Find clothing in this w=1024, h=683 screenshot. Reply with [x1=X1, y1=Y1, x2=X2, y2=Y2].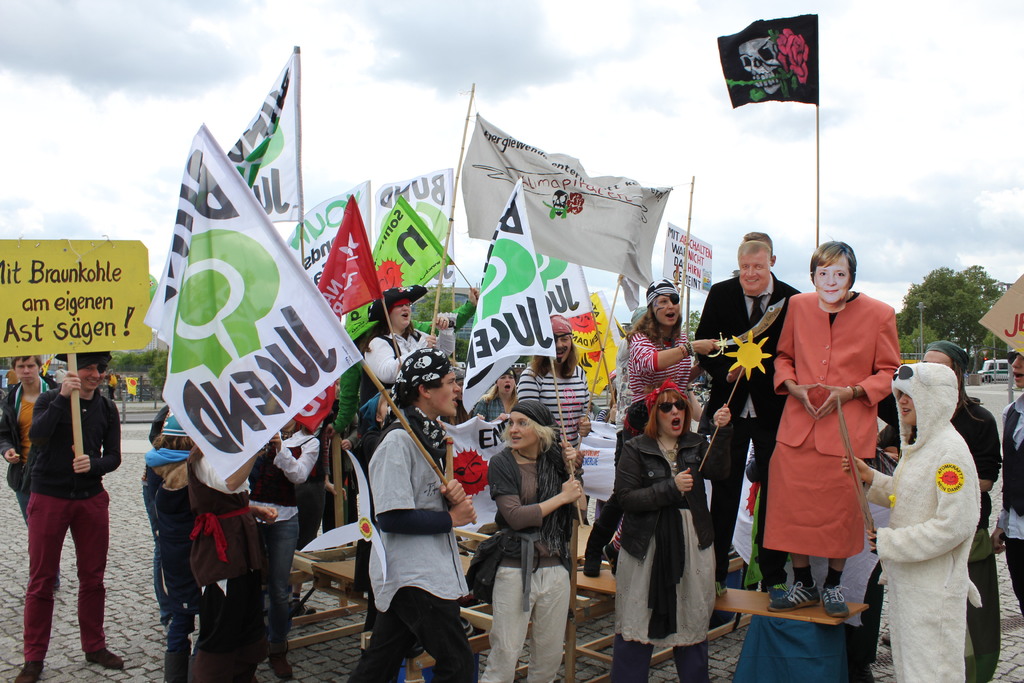
[x1=611, y1=419, x2=737, y2=682].
